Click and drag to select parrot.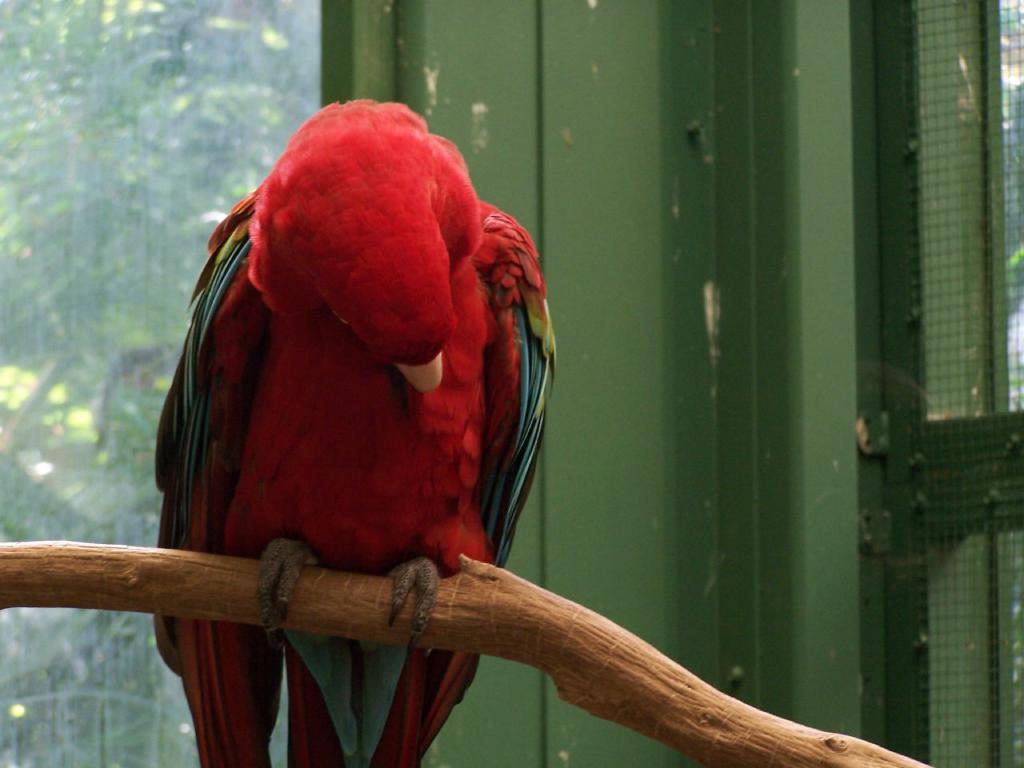
Selection: box=[151, 99, 560, 767].
